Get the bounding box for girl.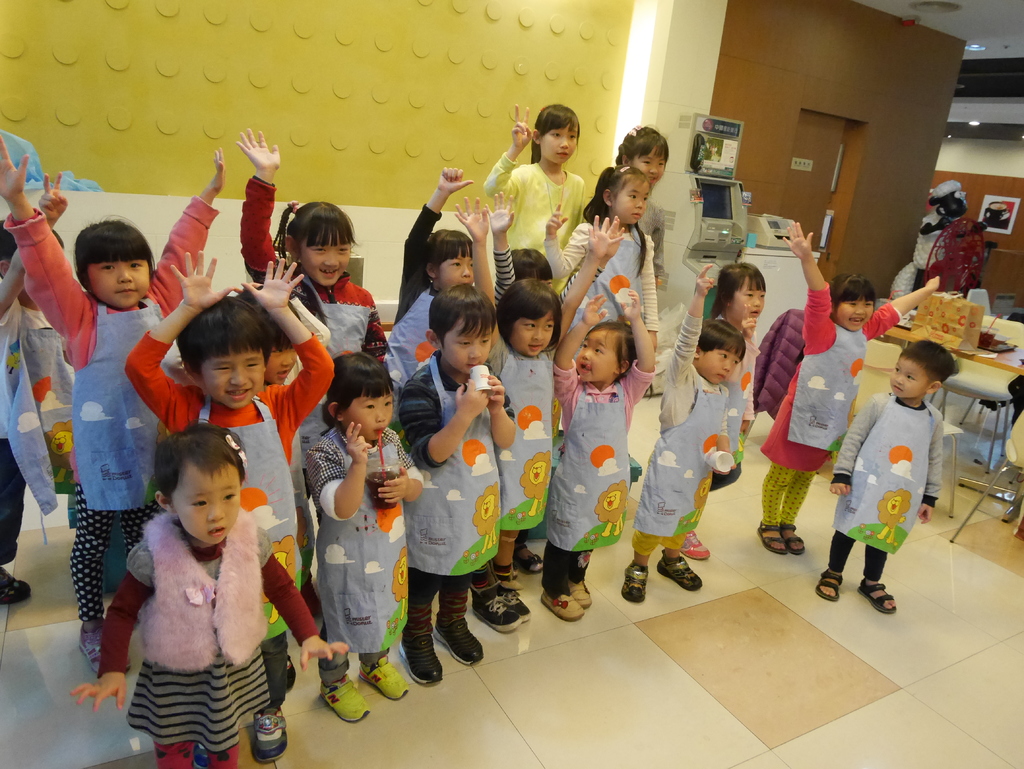
BBox(596, 101, 687, 242).
